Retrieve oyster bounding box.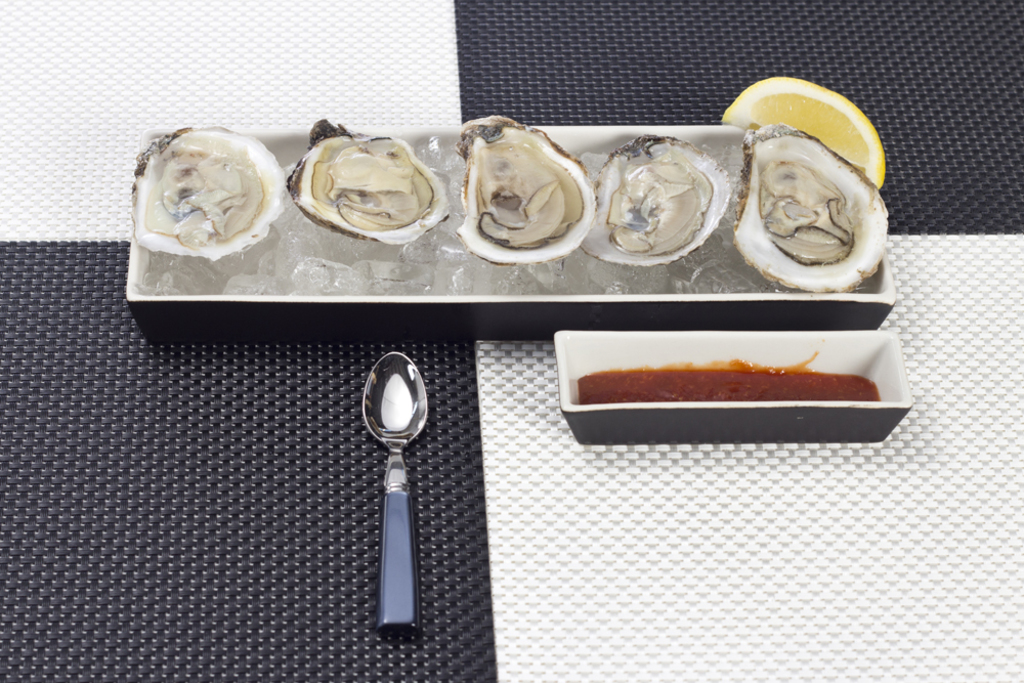
Bounding box: (577, 131, 724, 267).
